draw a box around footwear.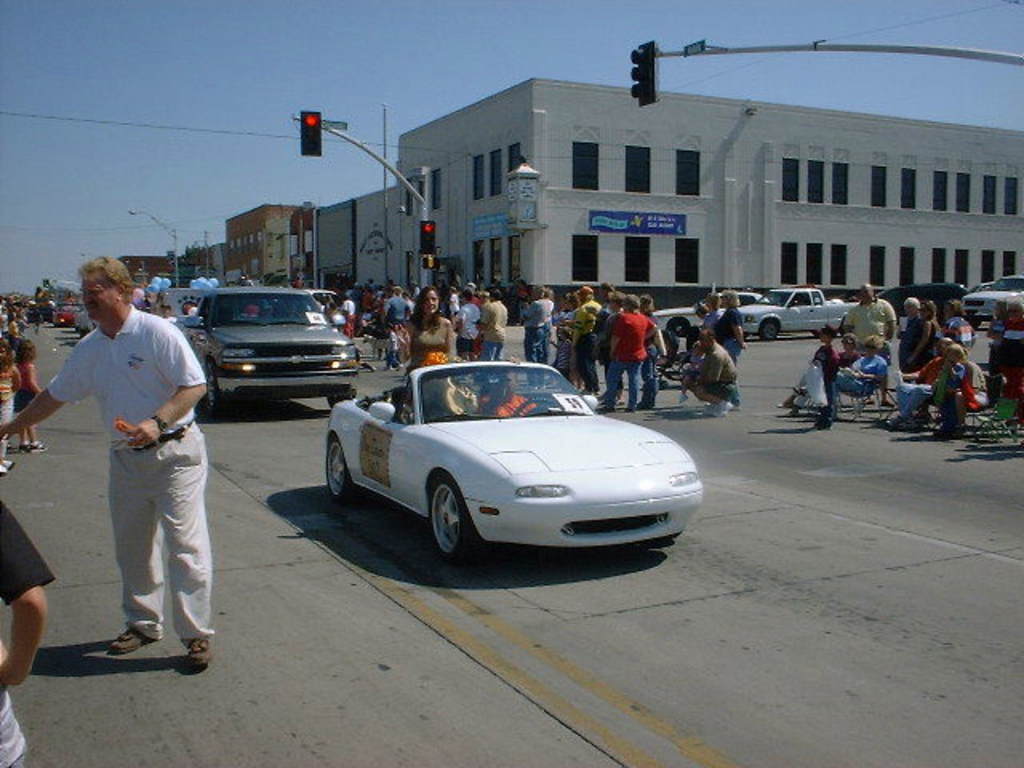
detection(187, 638, 211, 669).
